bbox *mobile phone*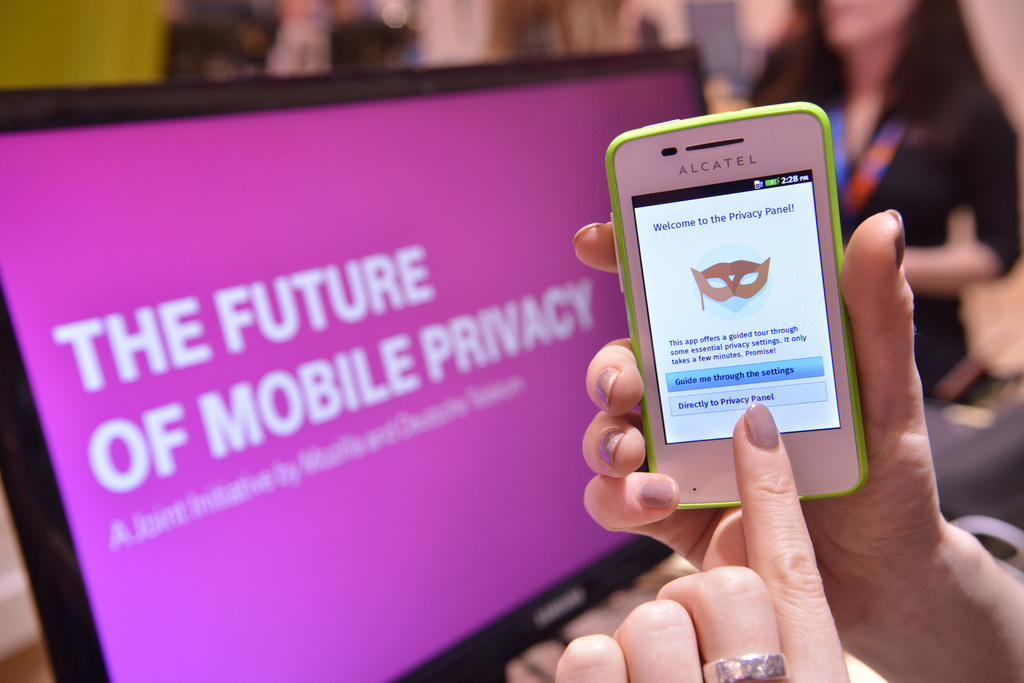
select_region(598, 107, 878, 529)
